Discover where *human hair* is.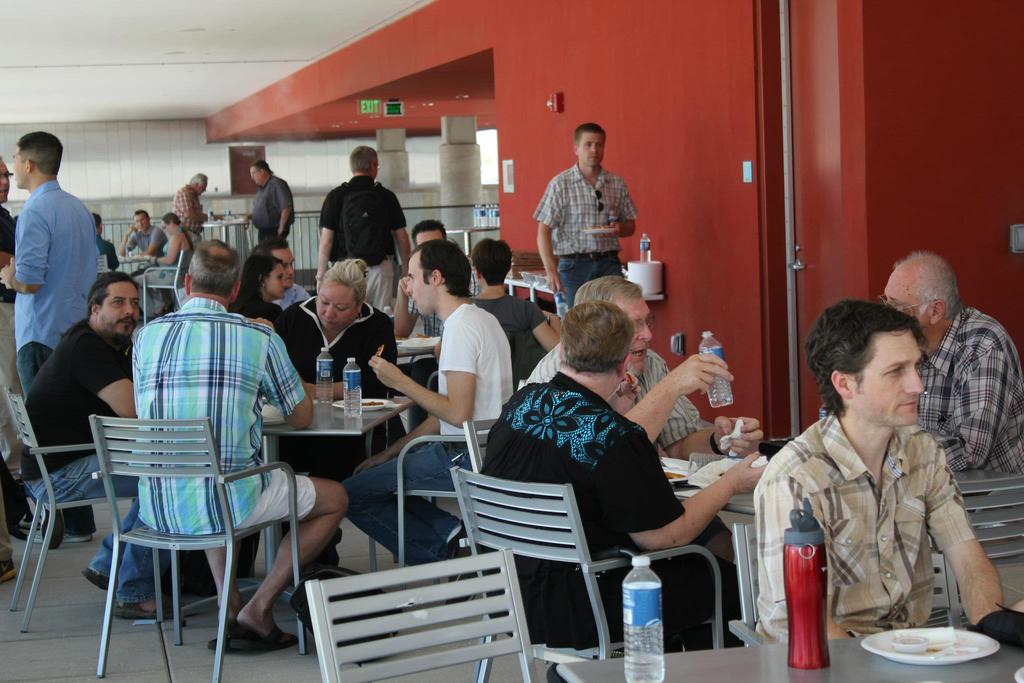
Discovered at 572,273,640,315.
